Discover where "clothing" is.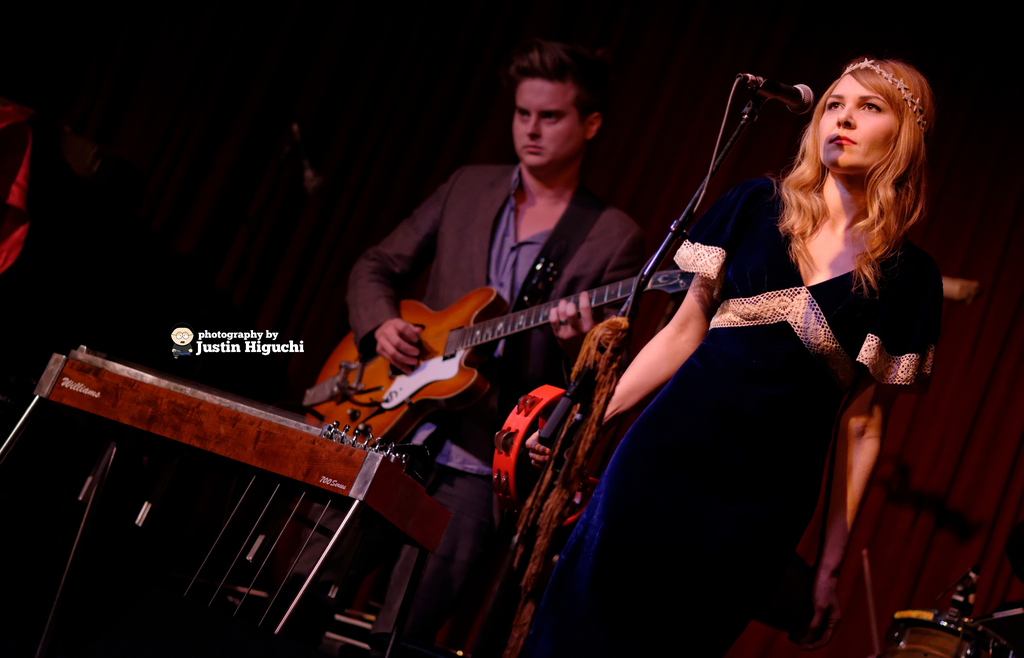
Discovered at 593 154 943 604.
